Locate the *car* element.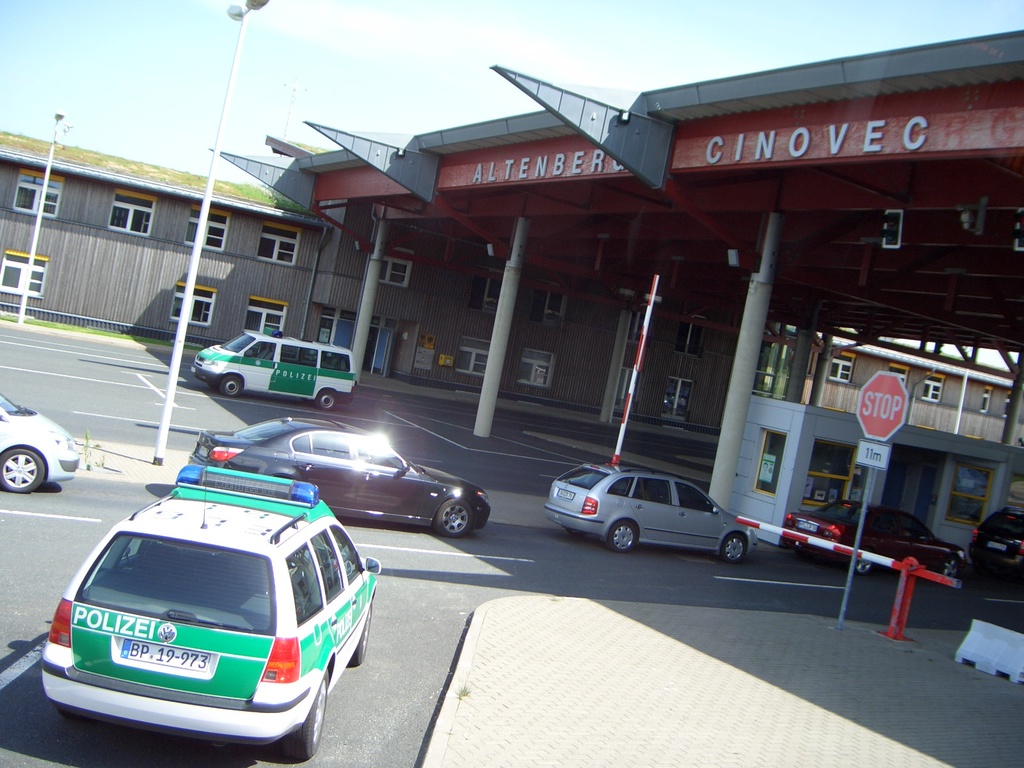
Element bbox: (left=0, top=392, right=83, bottom=488).
